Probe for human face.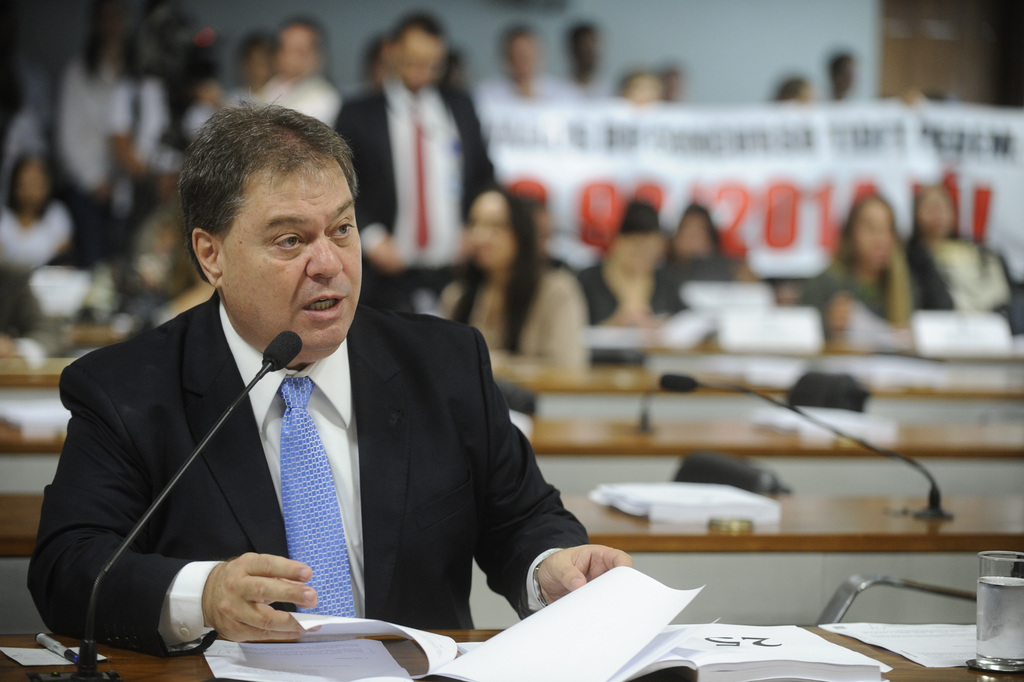
Probe result: 503,37,540,77.
